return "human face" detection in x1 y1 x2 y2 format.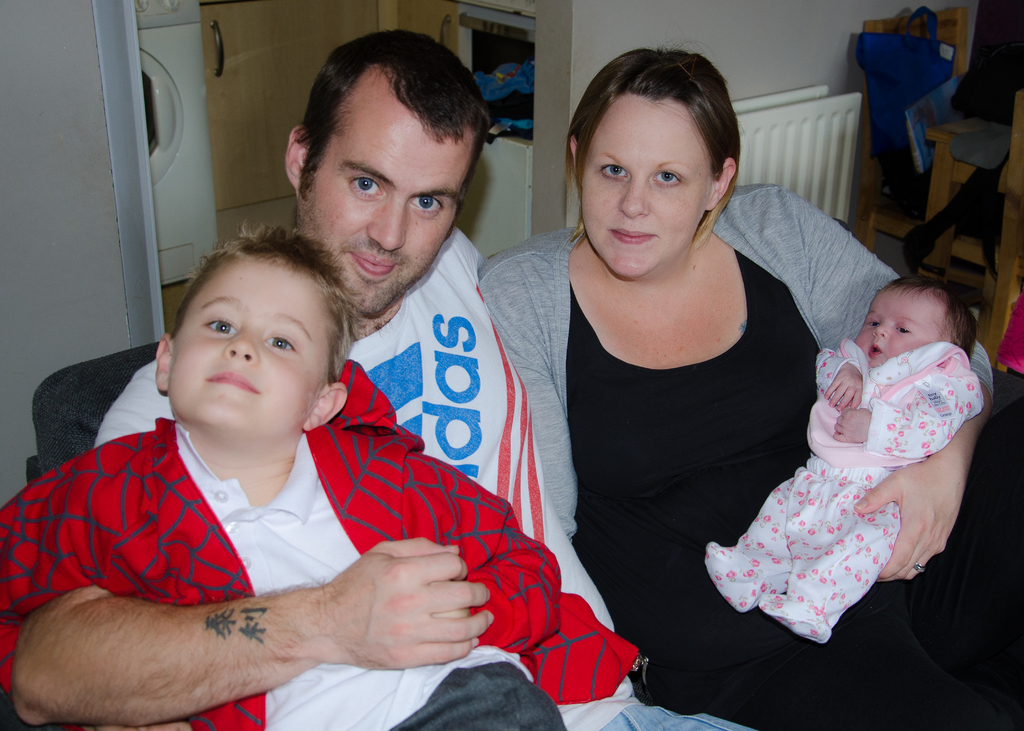
298 104 463 313.
